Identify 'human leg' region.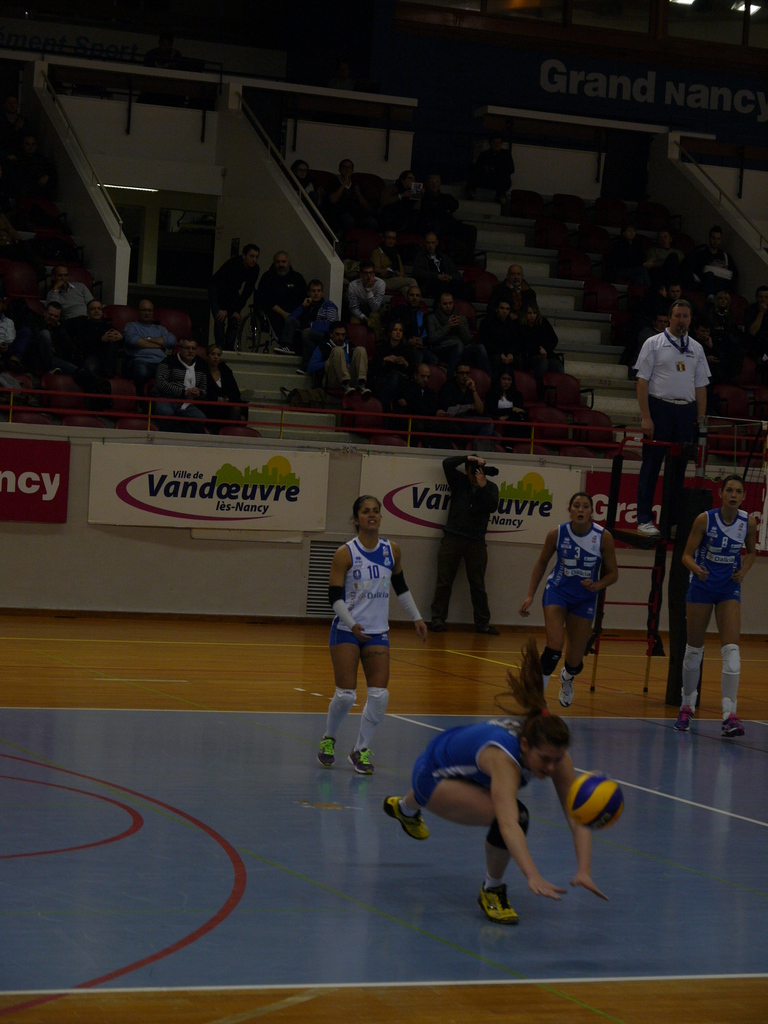
Region: (677,601,710,724).
